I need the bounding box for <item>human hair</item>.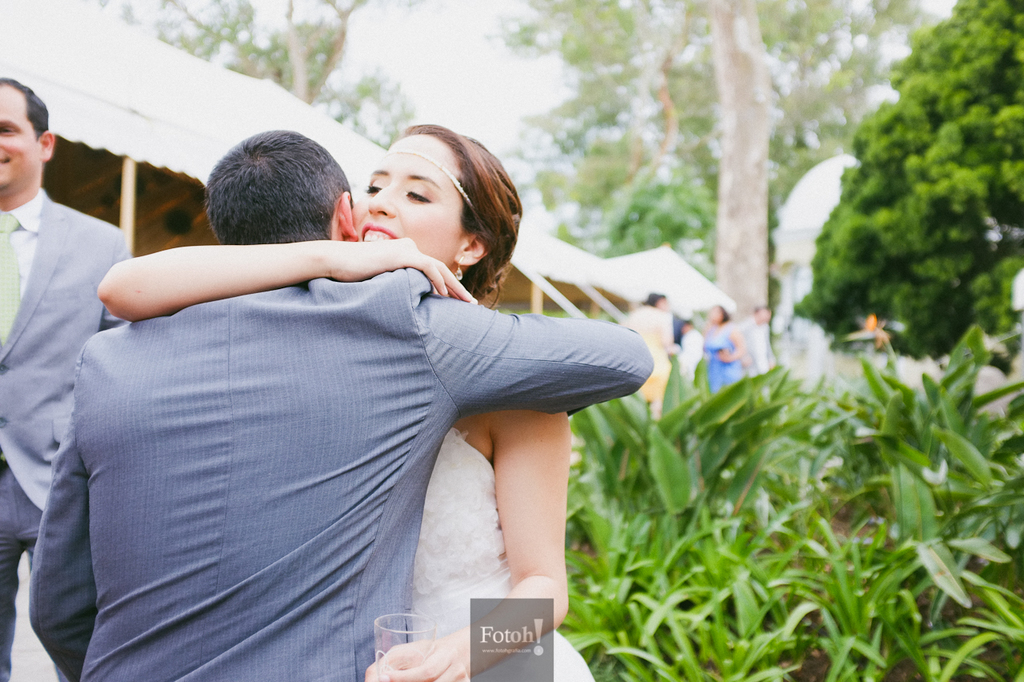
Here it is: x1=200 y1=129 x2=352 y2=239.
